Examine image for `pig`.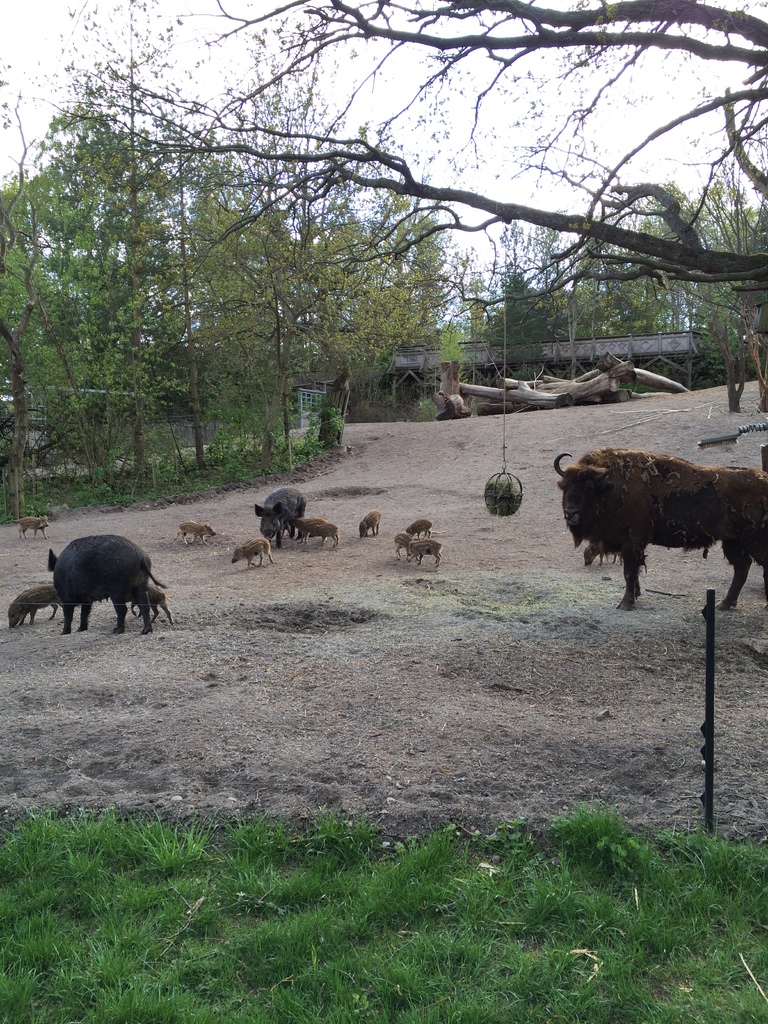
Examination result: (left=392, top=531, right=415, bottom=557).
